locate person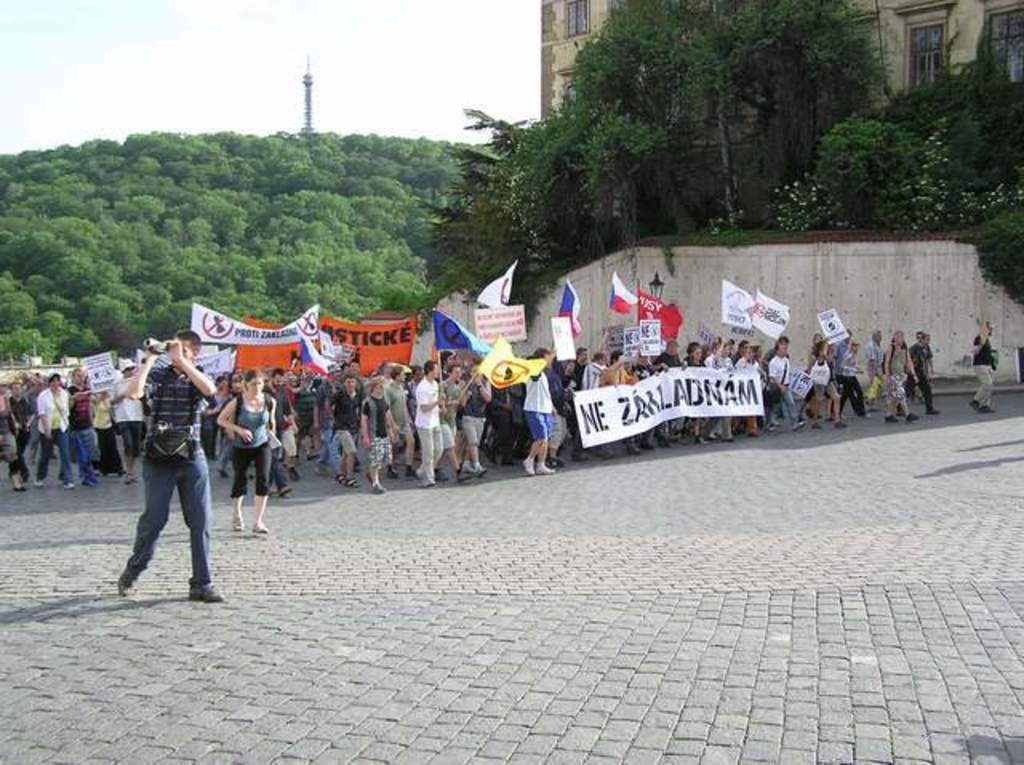
221/368/274/533
